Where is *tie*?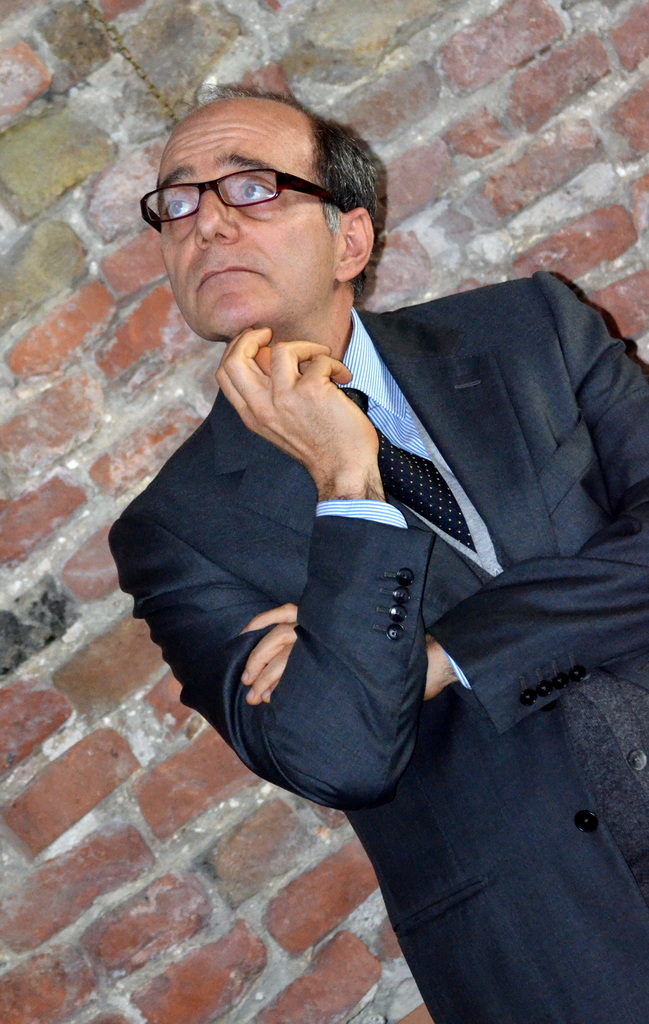
343 383 473 547.
